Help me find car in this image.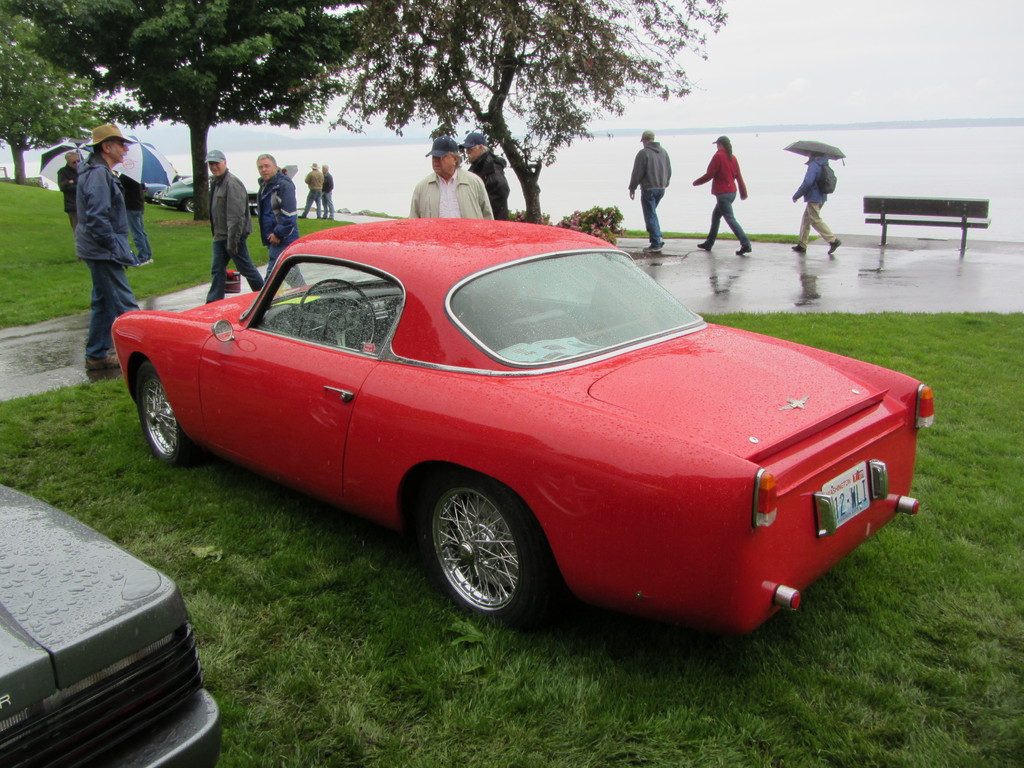
Found it: bbox=[0, 484, 223, 767].
